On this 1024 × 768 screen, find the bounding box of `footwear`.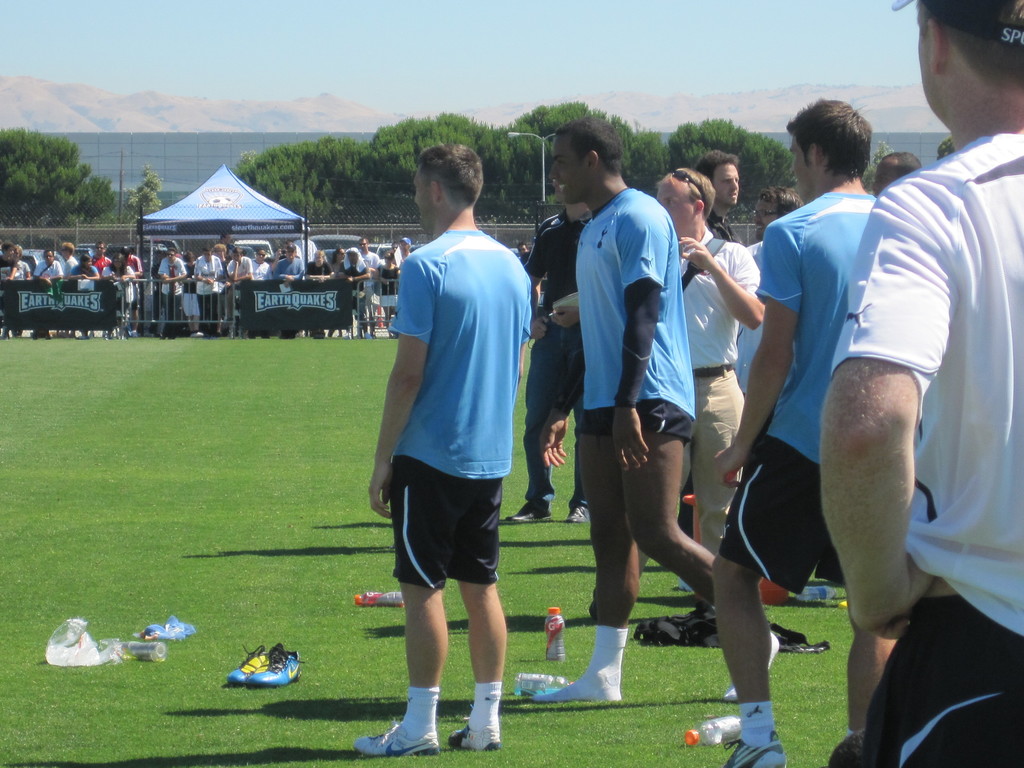
Bounding box: (724,631,780,701).
